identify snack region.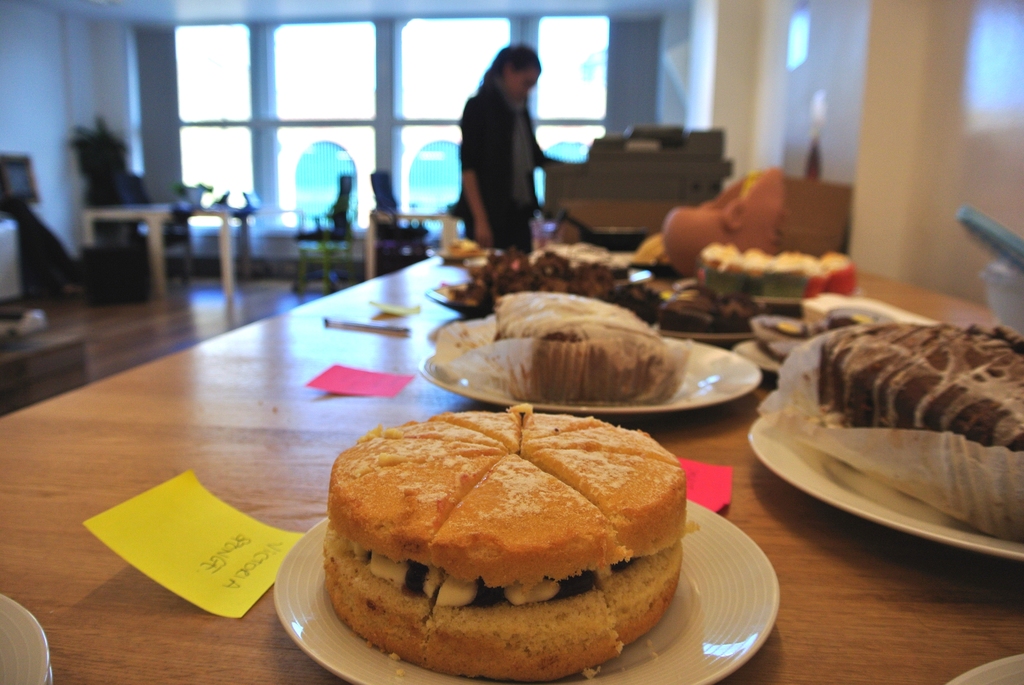
Region: 310 413 685 671.
